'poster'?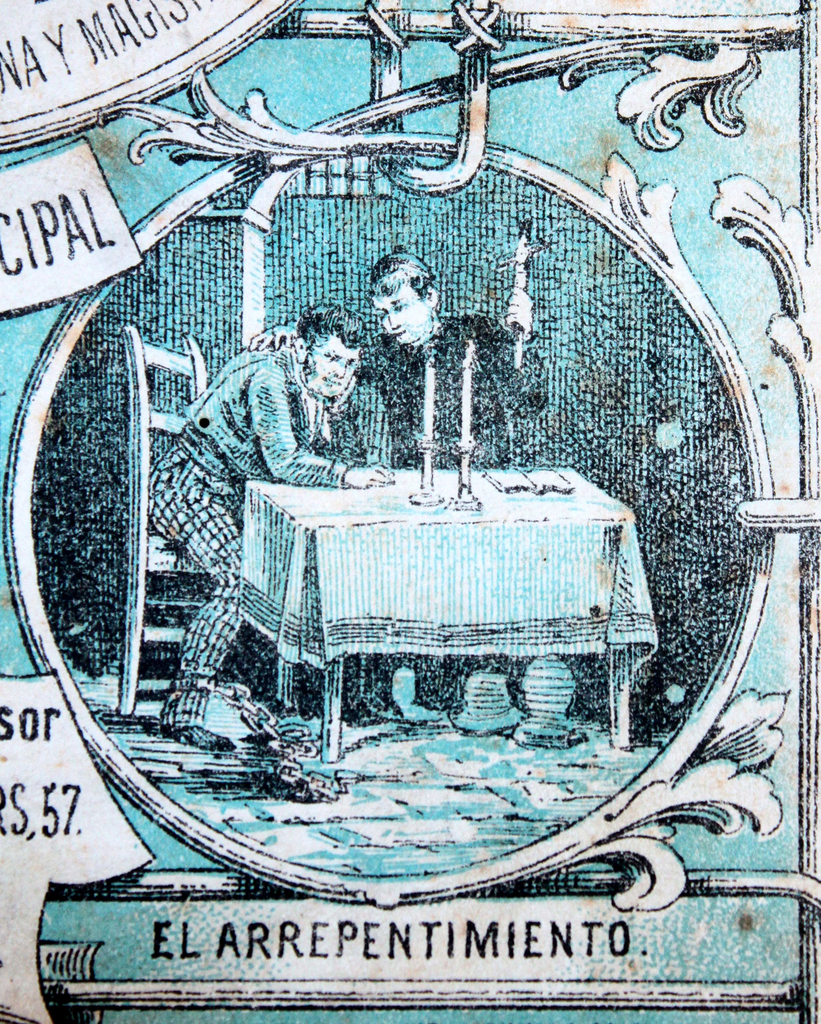
rect(0, 0, 820, 1023)
